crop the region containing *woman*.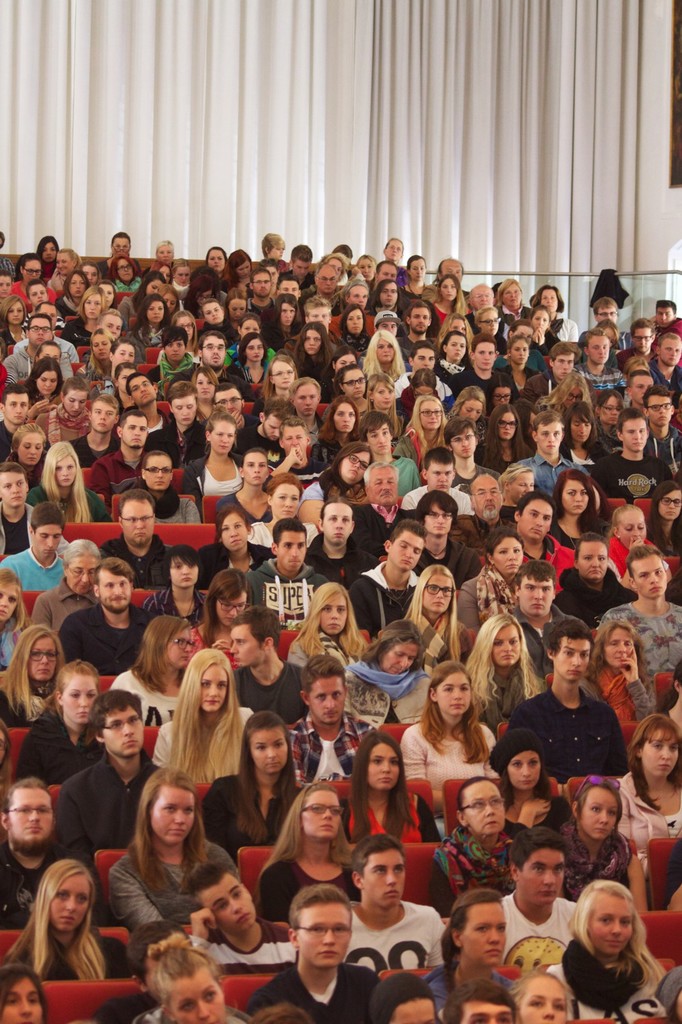
Crop region: crop(390, 393, 453, 472).
